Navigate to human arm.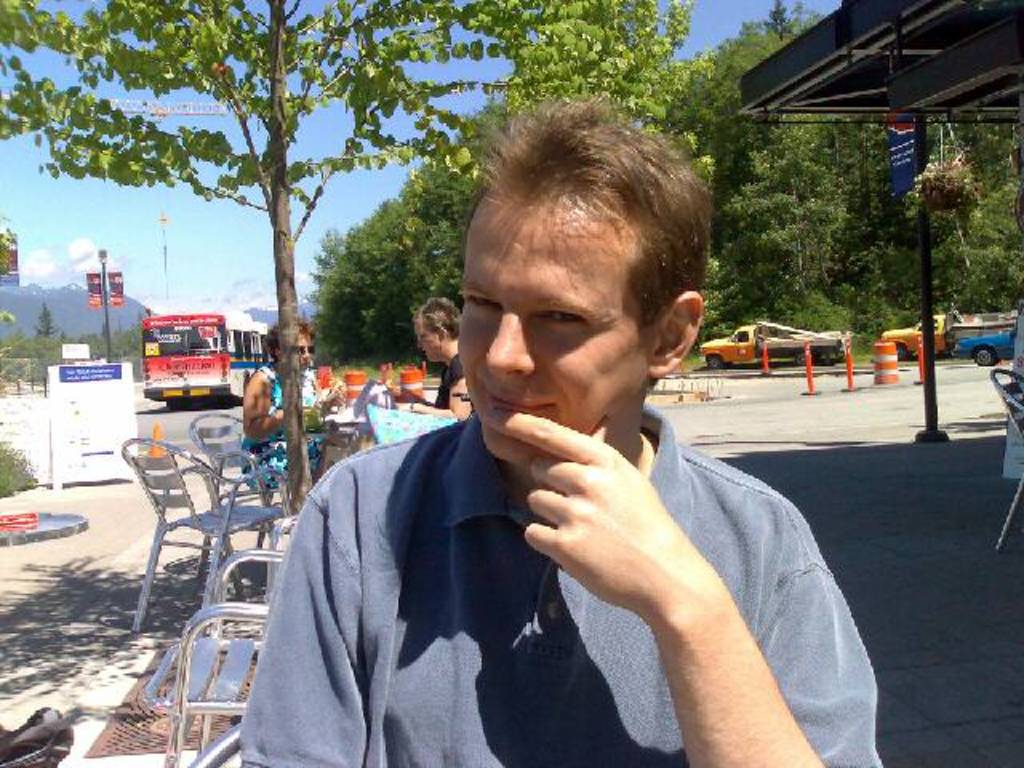
Navigation target: select_region(395, 365, 474, 419).
